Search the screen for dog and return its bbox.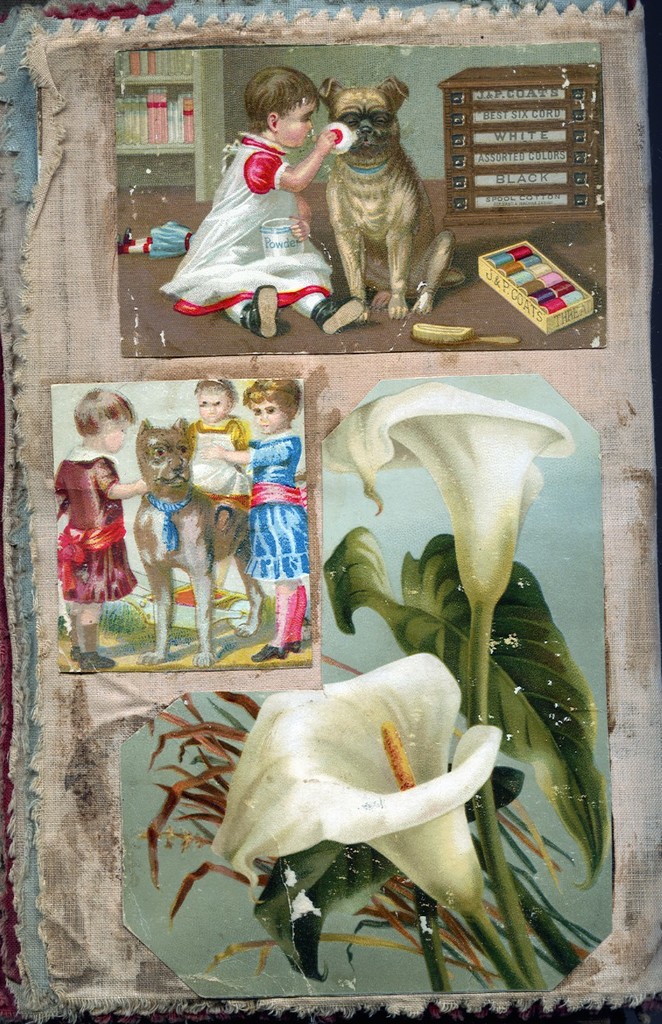
Found: region(316, 71, 468, 315).
